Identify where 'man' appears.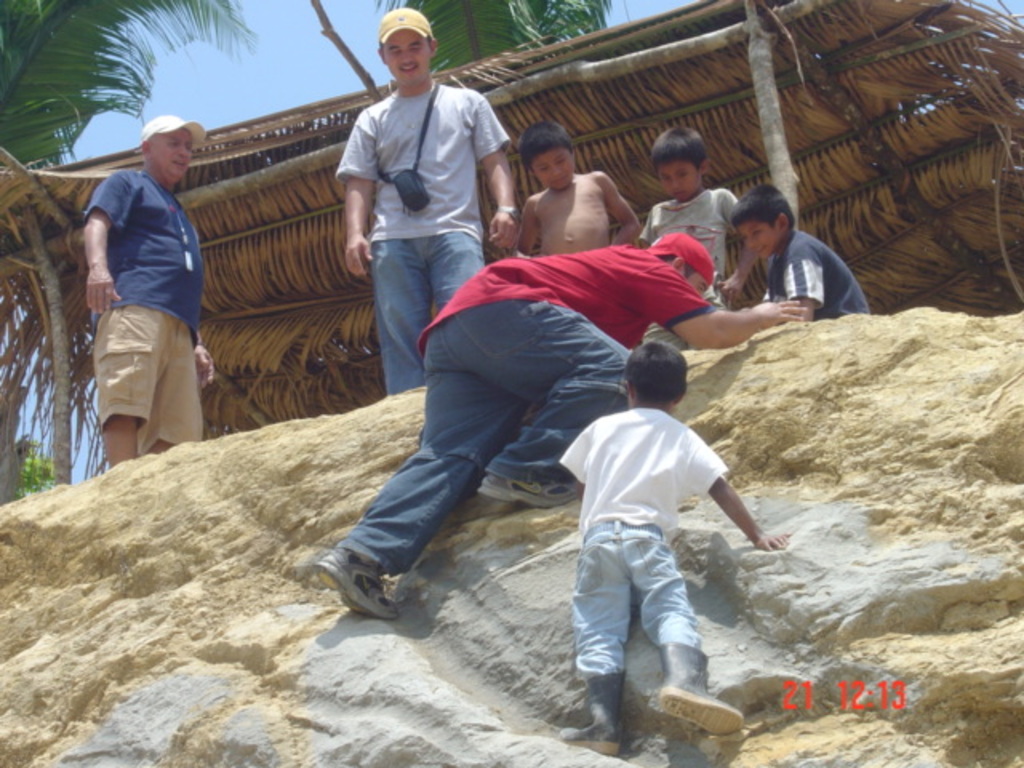
Appears at (x1=318, y1=230, x2=808, y2=619).
